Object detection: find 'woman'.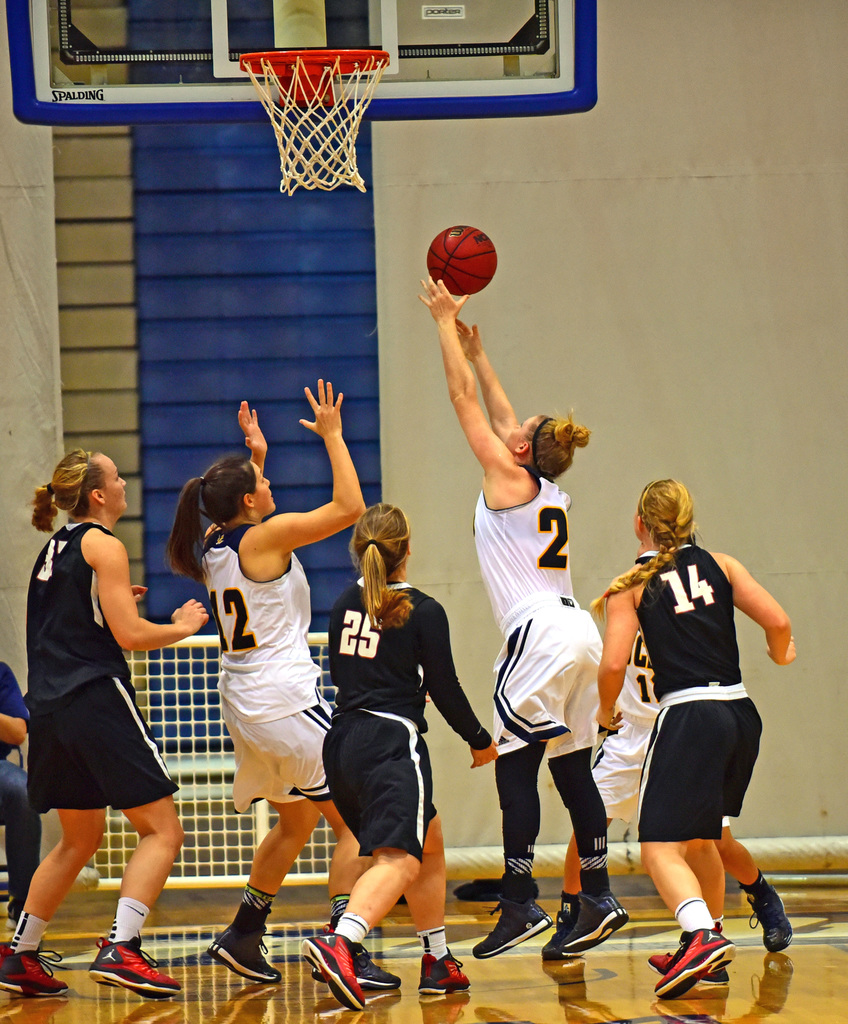
(593,473,798,1005).
